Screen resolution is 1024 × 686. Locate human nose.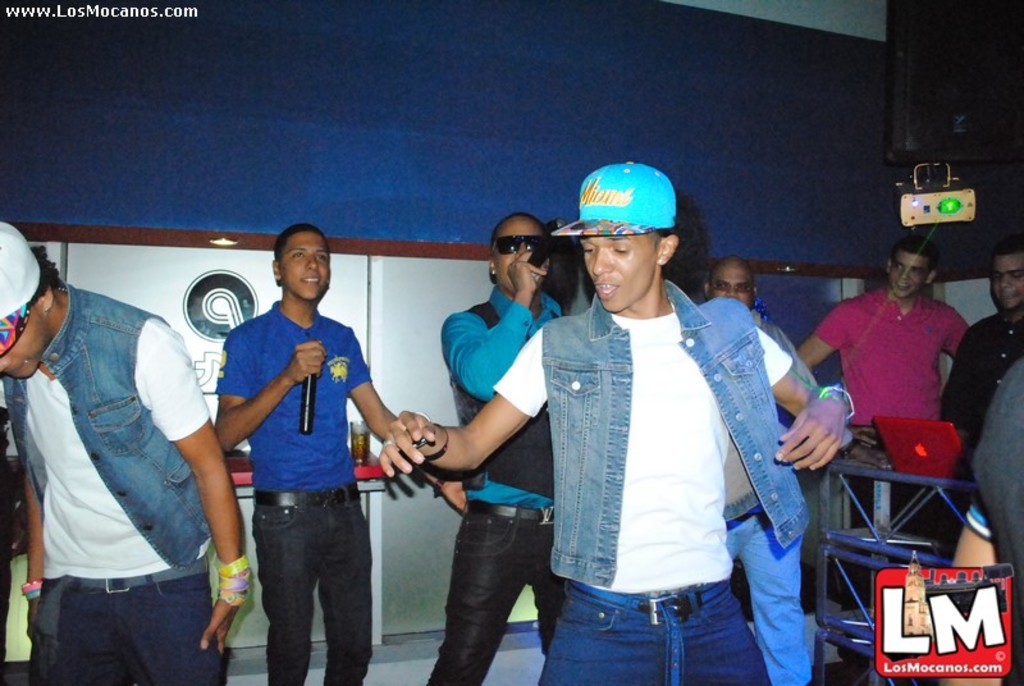
bbox=(306, 255, 316, 266).
